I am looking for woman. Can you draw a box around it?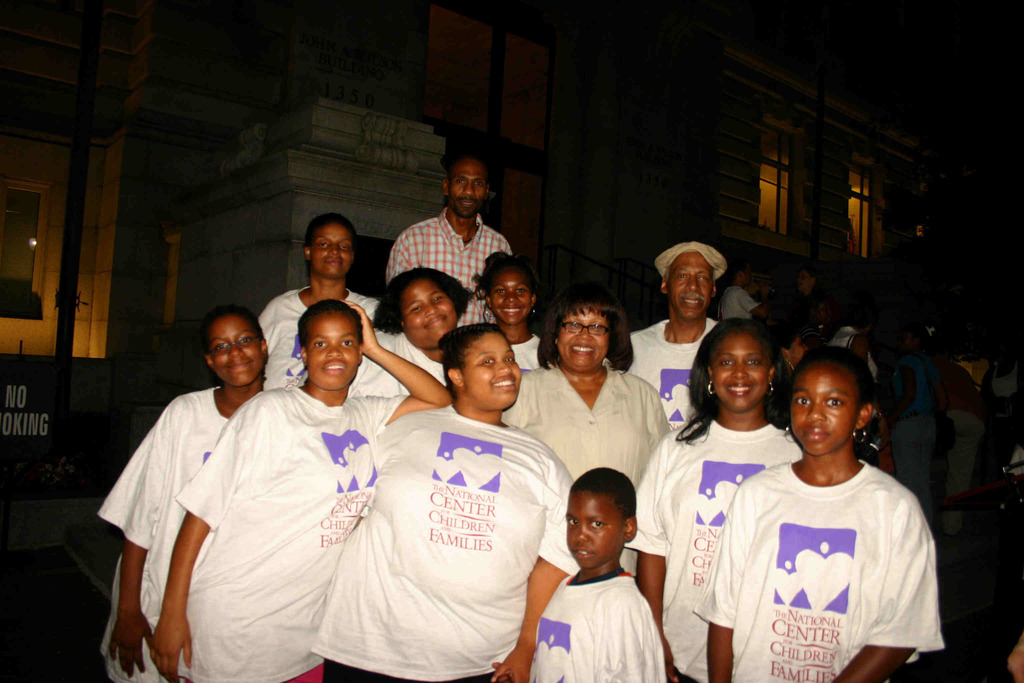
Sure, the bounding box is (691, 347, 947, 682).
